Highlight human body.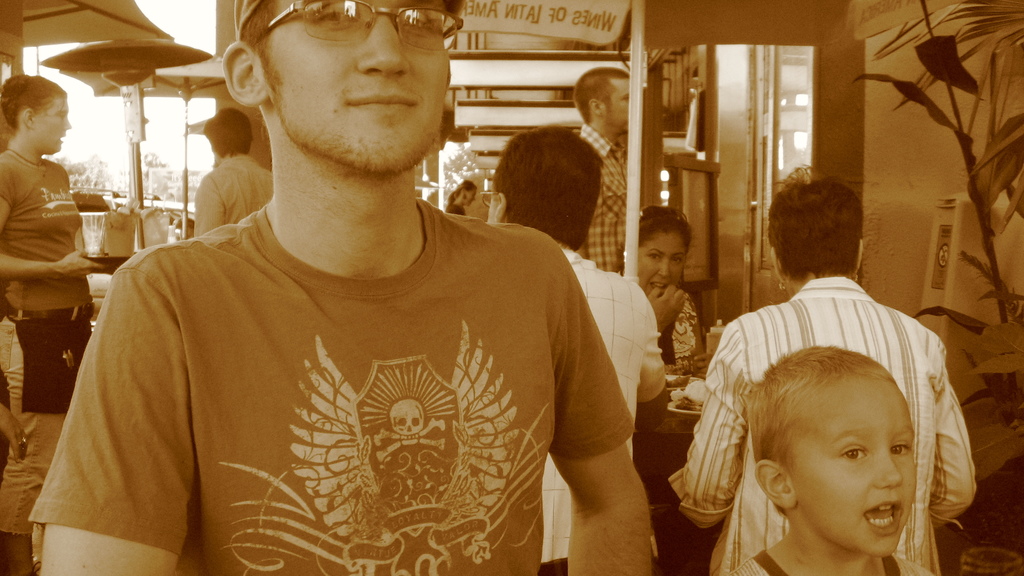
Highlighted region: (733,526,936,575).
